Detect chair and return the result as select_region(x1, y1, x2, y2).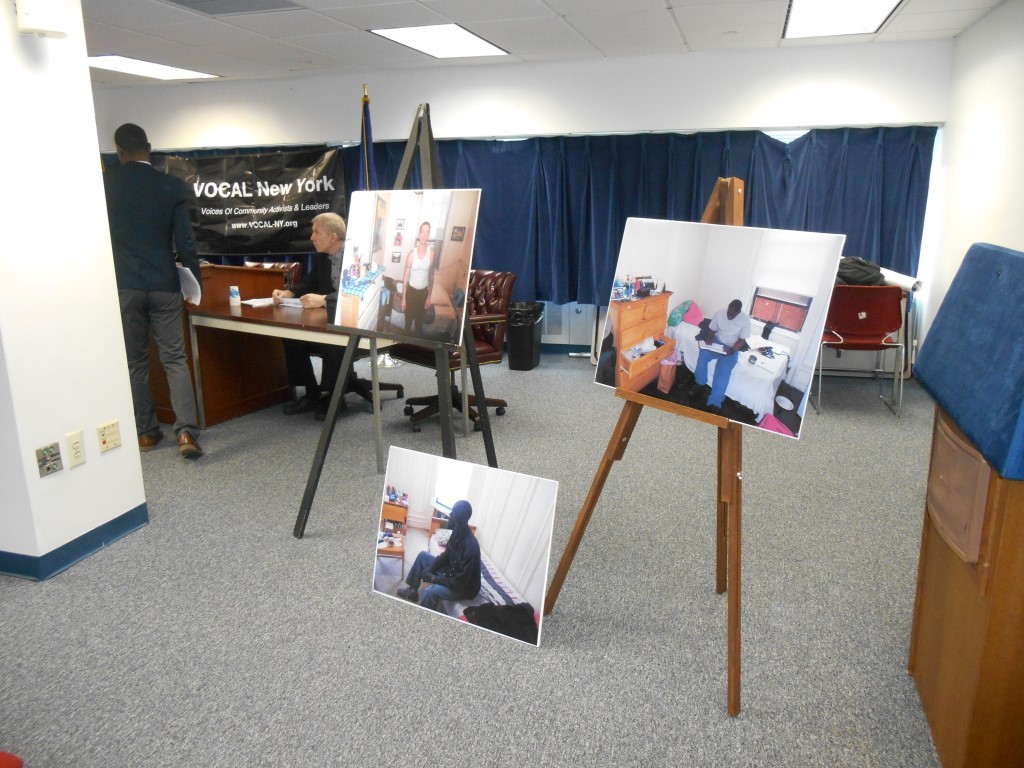
select_region(303, 348, 408, 412).
